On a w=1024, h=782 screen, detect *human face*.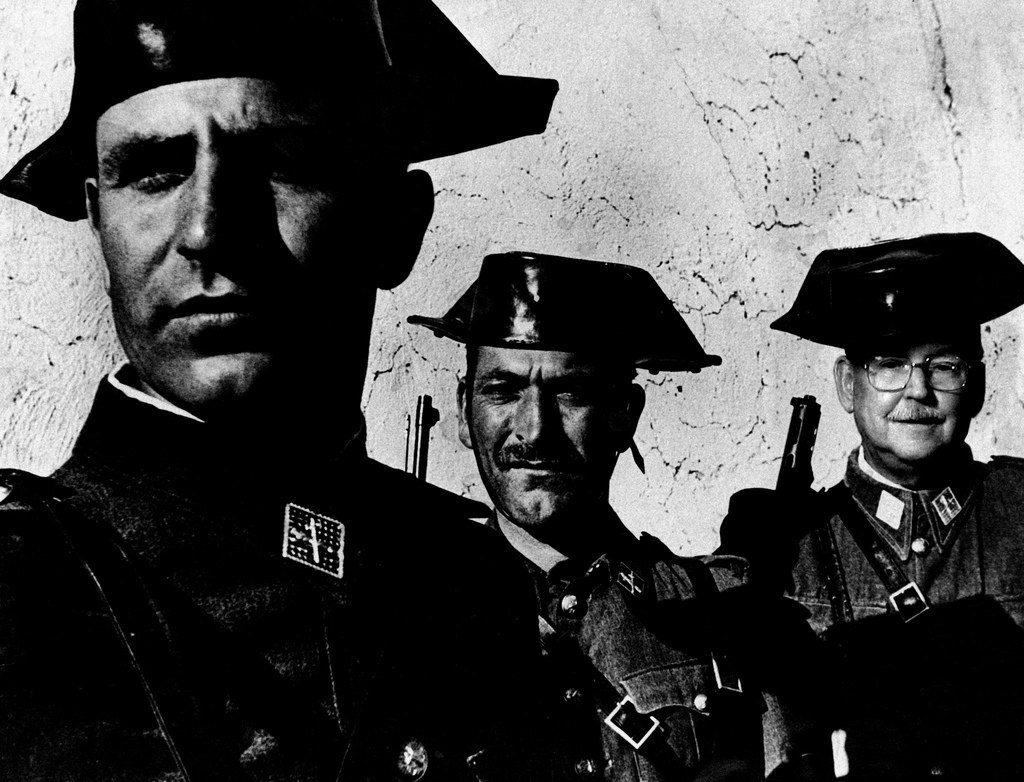
[95,79,402,426].
